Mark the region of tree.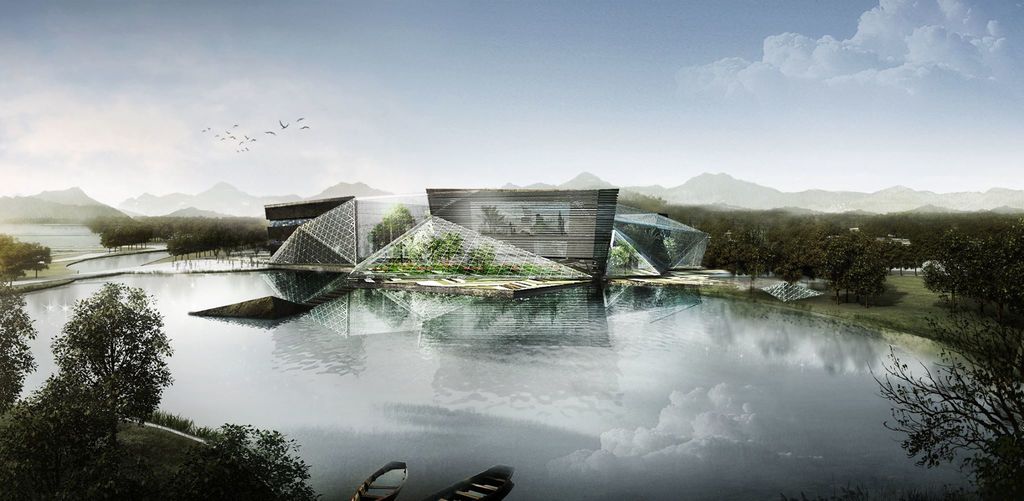
Region: BBox(133, 422, 318, 500).
